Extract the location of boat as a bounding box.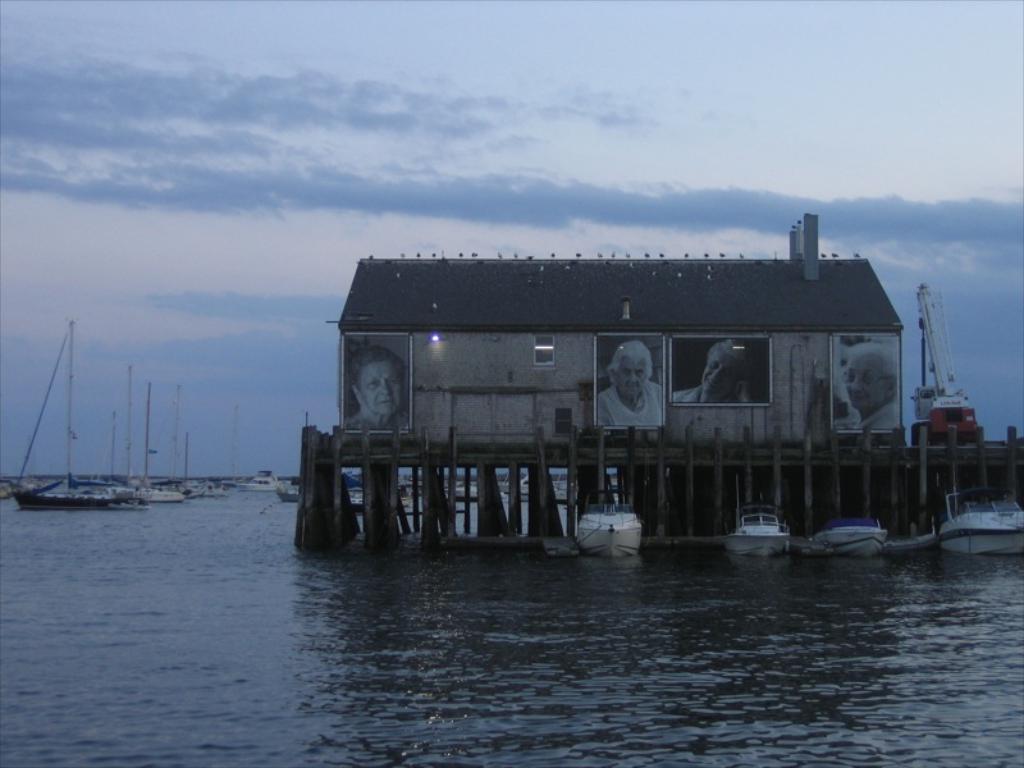
bbox=(804, 513, 919, 563).
